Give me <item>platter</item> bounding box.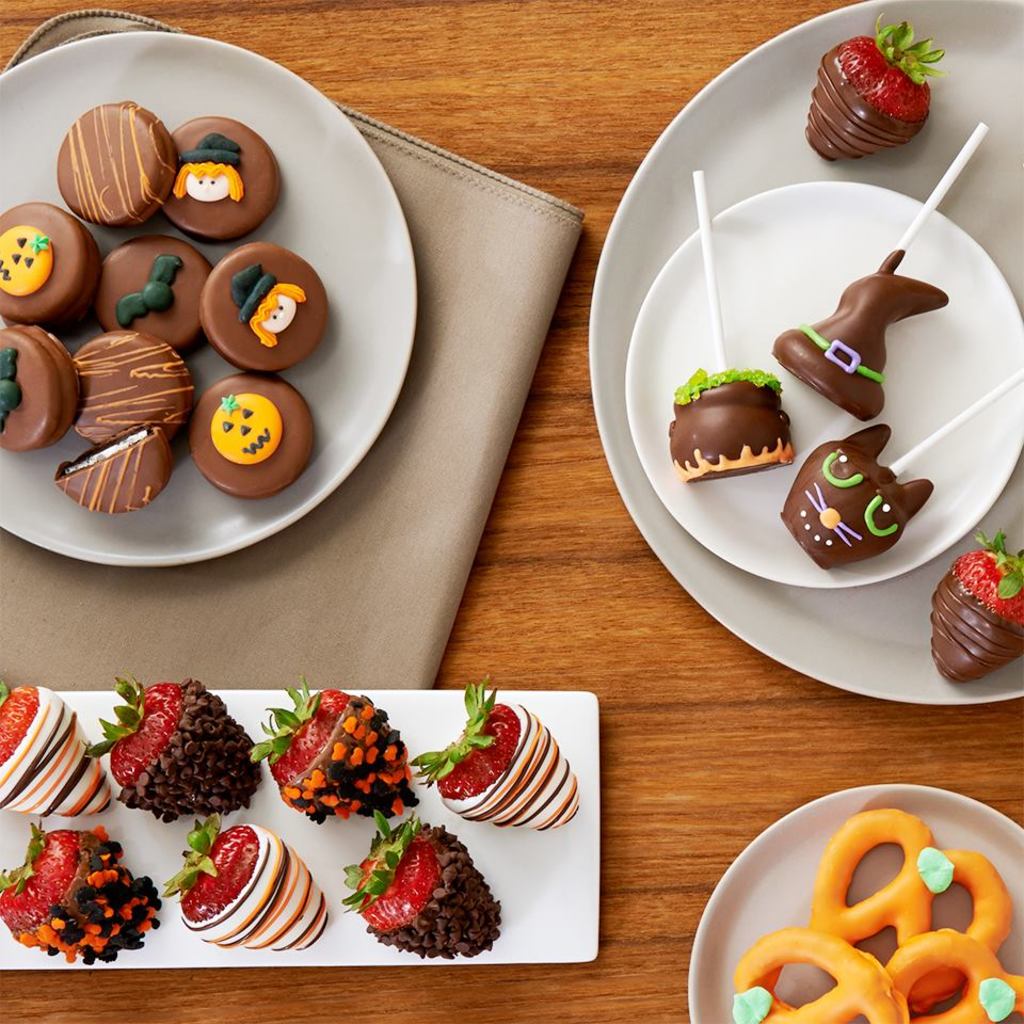
0:30:418:565.
